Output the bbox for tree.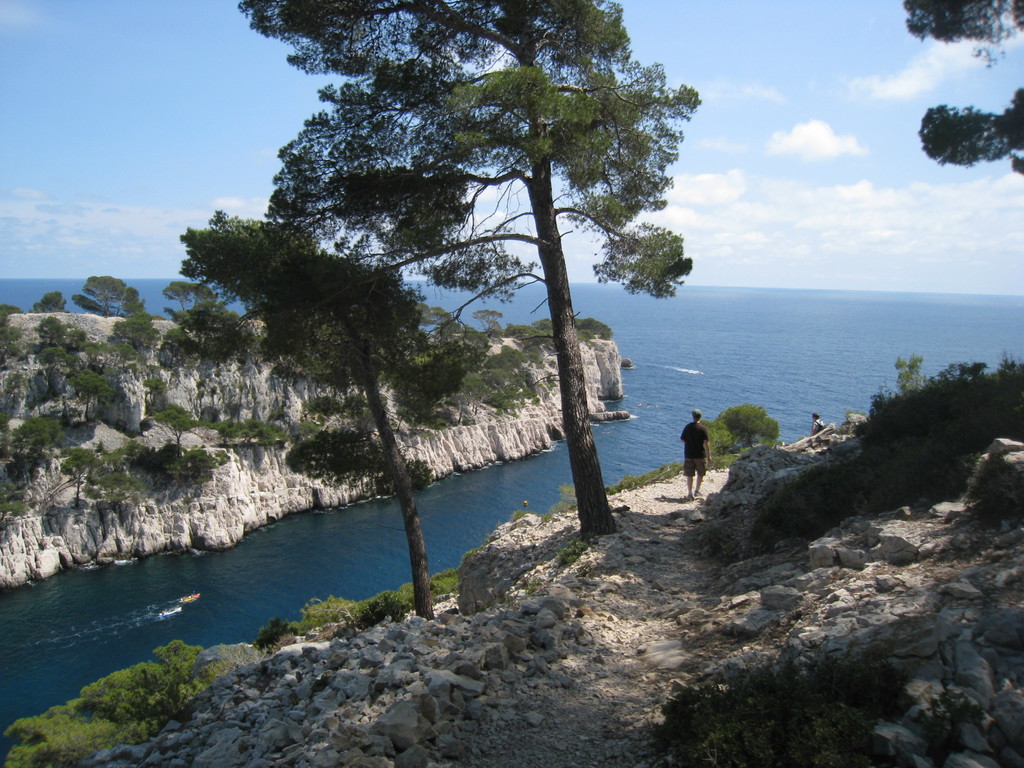
889:353:922:395.
